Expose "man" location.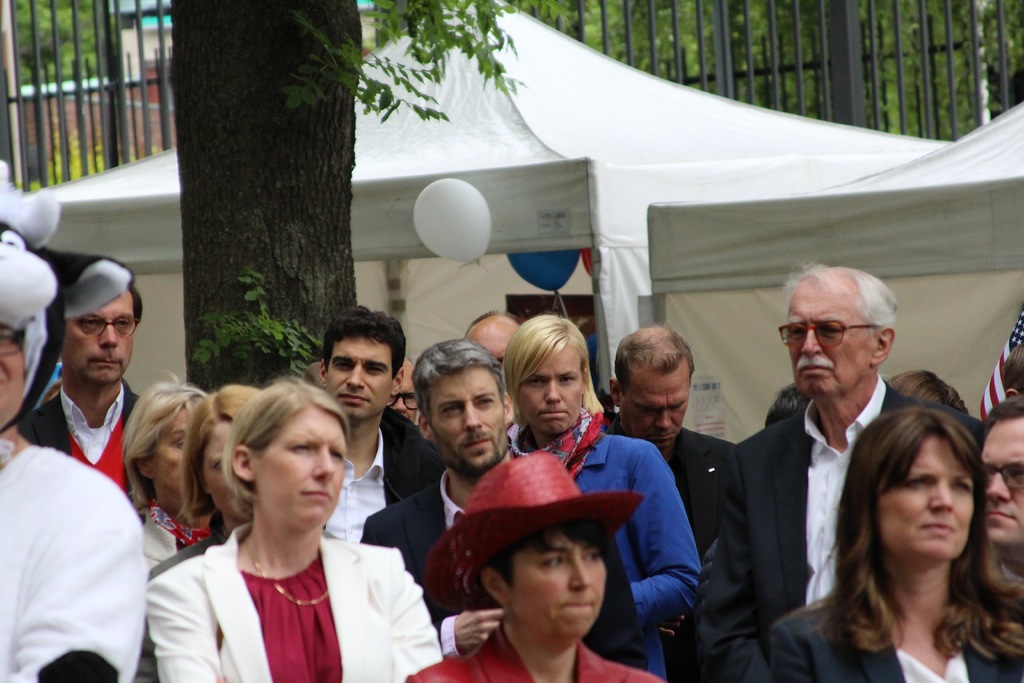
Exposed at x1=971 y1=393 x2=1023 y2=592.
